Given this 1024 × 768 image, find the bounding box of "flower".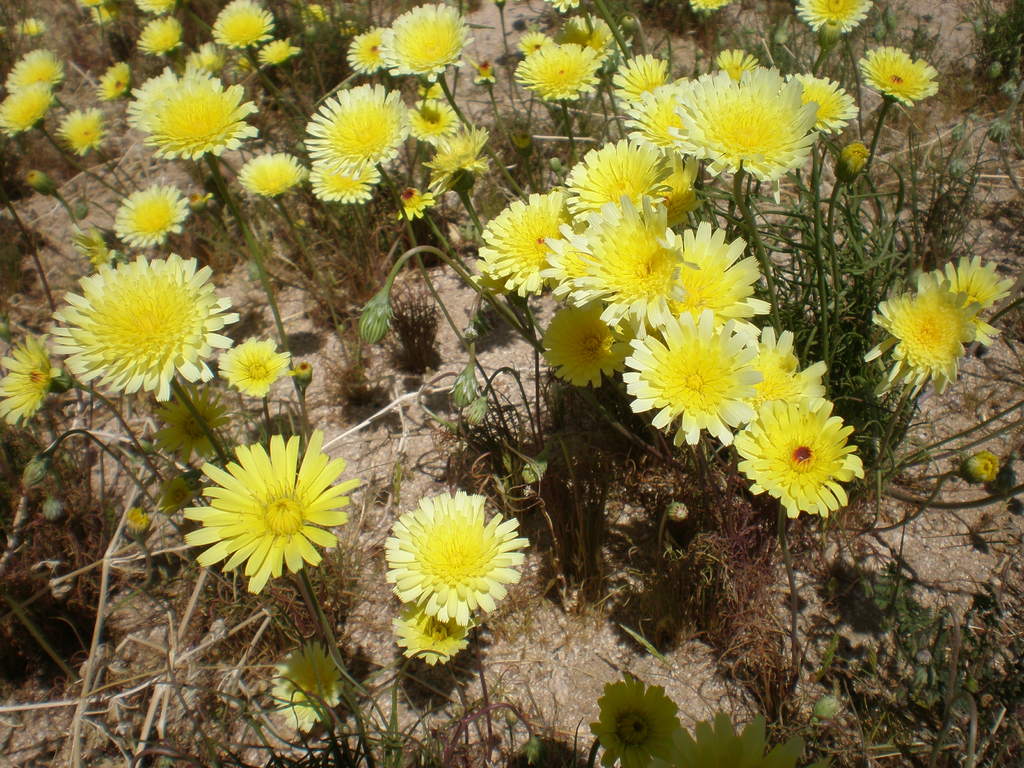
[175,430,353,597].
